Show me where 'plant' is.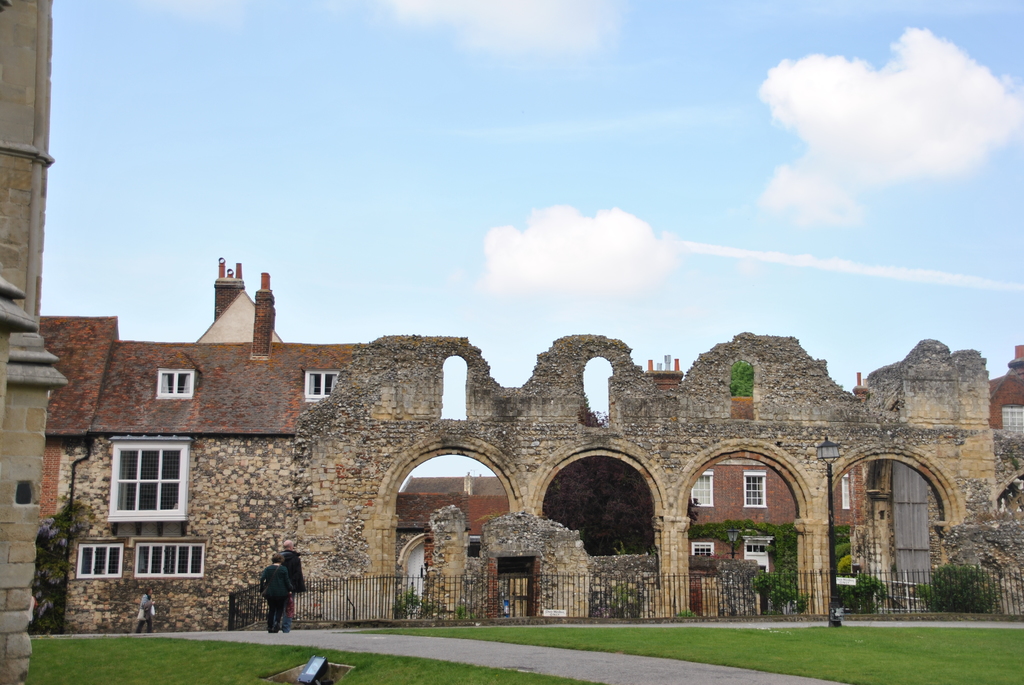
'plant' is at <bbox>726, 359, 753, 397</bbox>.
